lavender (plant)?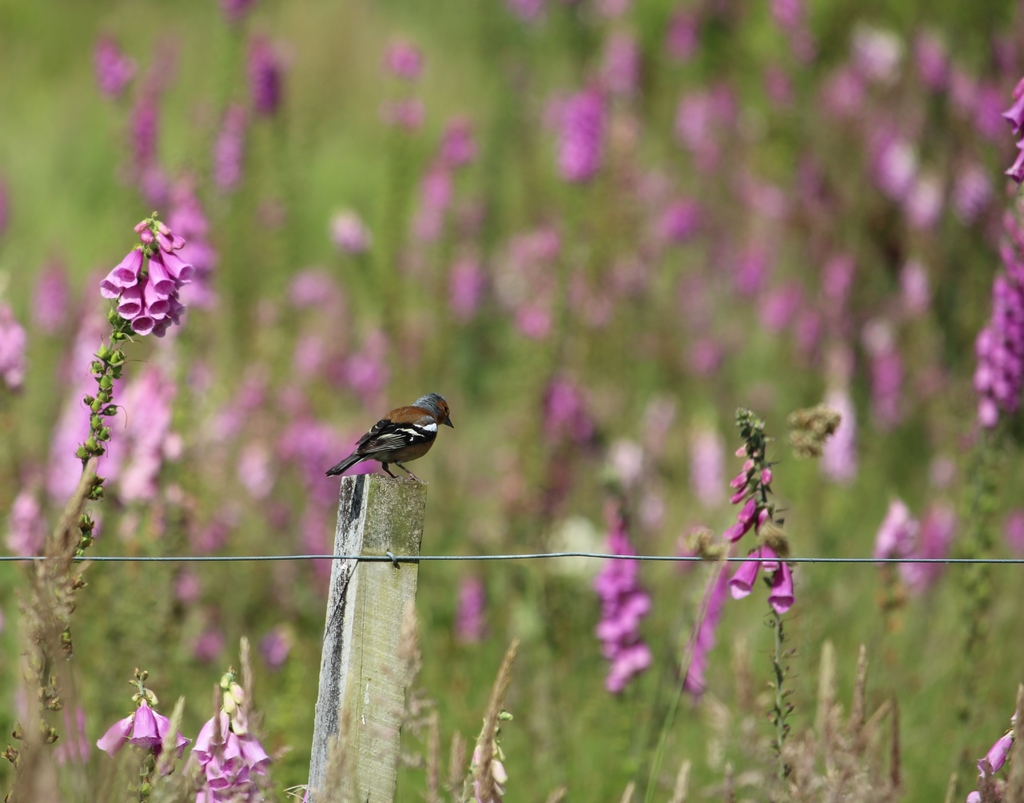
<bbox>0, 291, 38, 429</bbox>
